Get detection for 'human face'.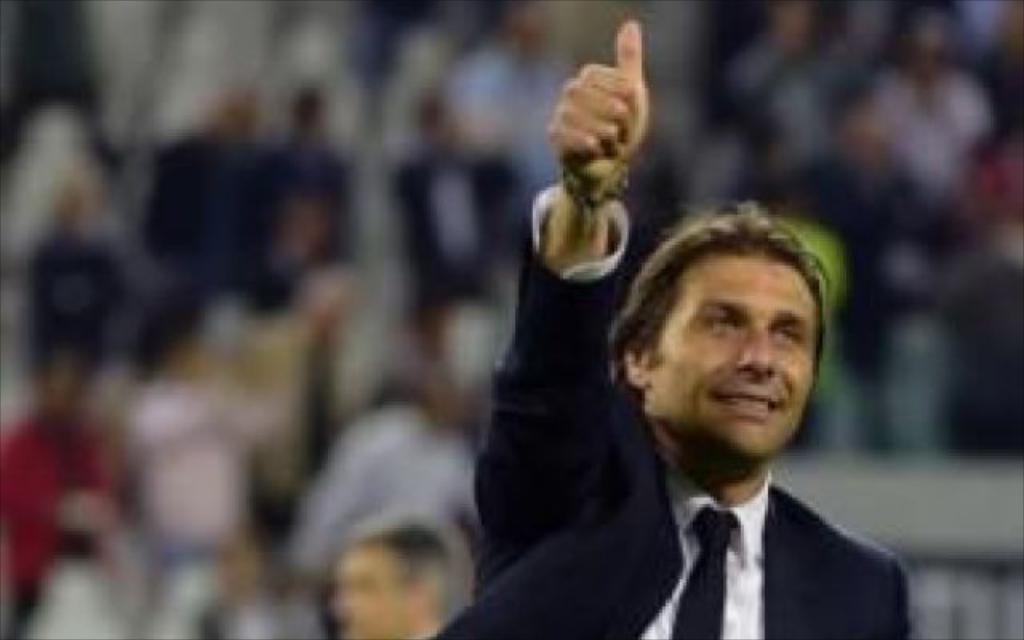
Detection: rect(643, 240, 824, 474).
